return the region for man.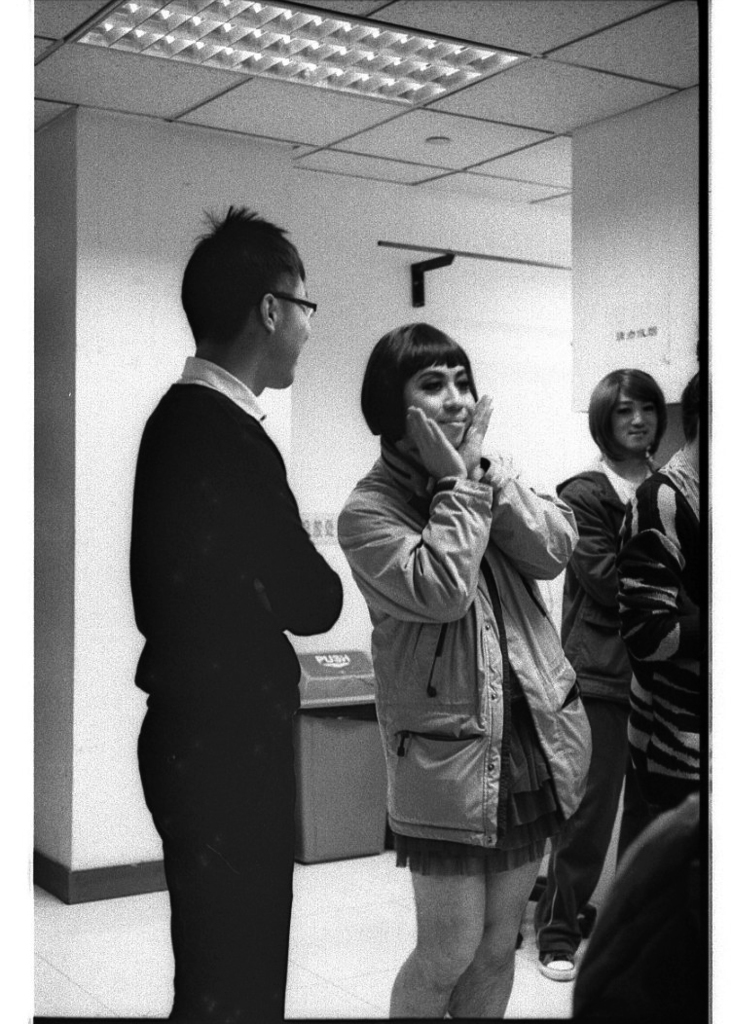
bbox=(122, 202, 370, 999).
